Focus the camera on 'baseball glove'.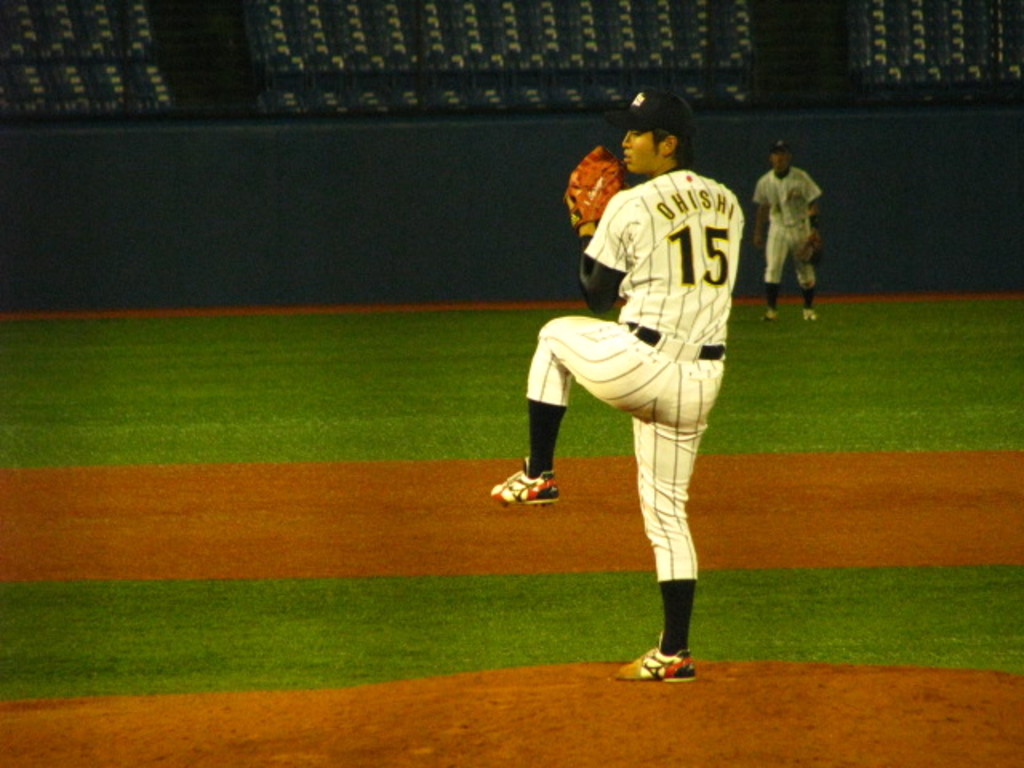
Focus region: {"x1": 563, "y1": 141, "x2": 630, "y2": 227}.
